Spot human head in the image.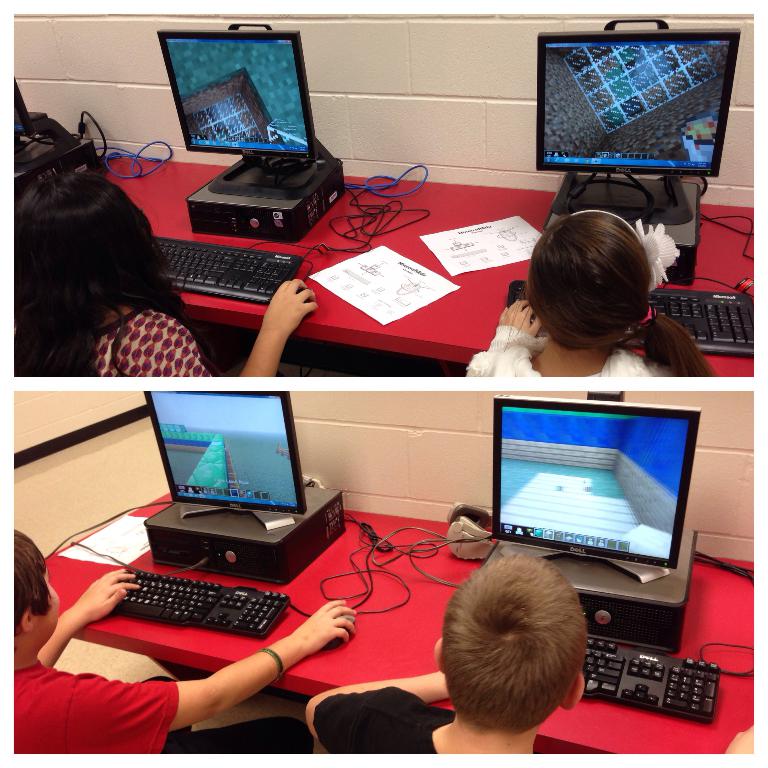
human head found at select_region(521, 195, 682, 354).
